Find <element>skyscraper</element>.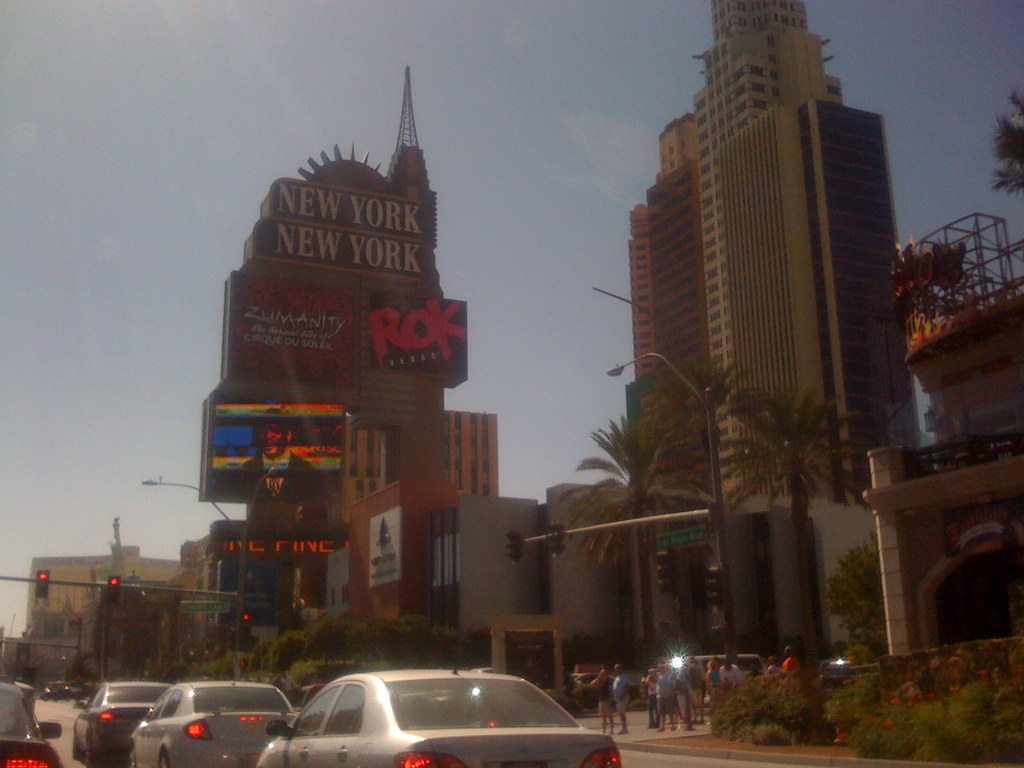
847 212 1023 668.
